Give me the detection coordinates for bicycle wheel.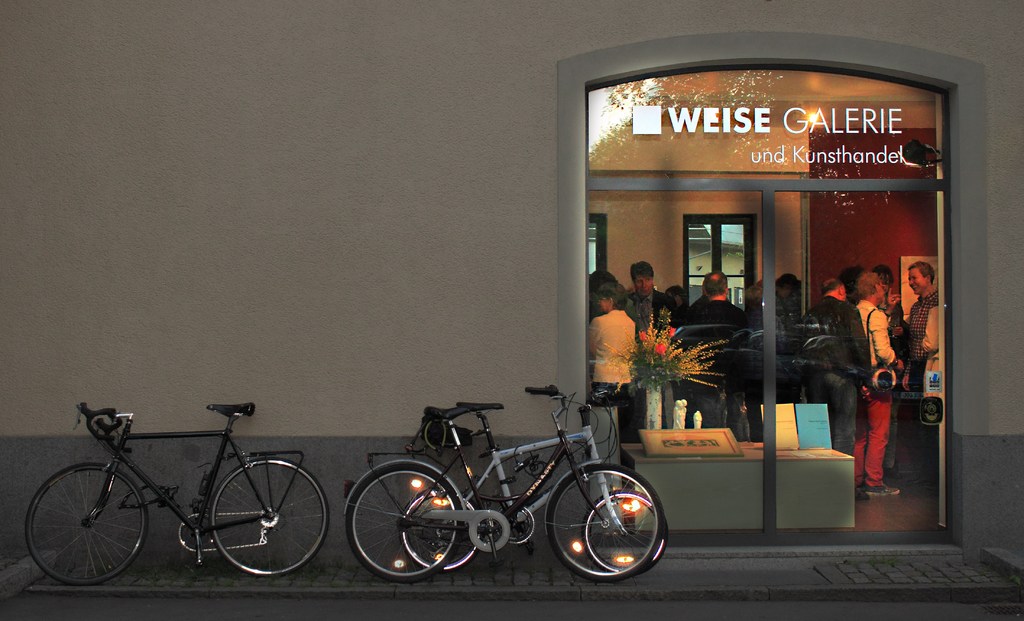
bbox=[209, 459, 334, 580].
